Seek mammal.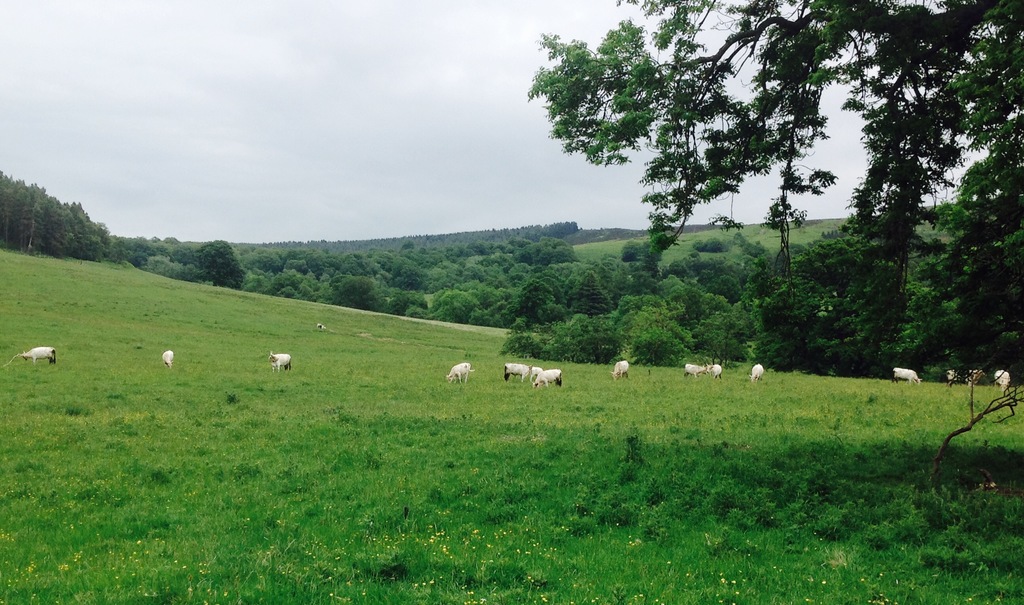
box(501, 362, 530, 382).
